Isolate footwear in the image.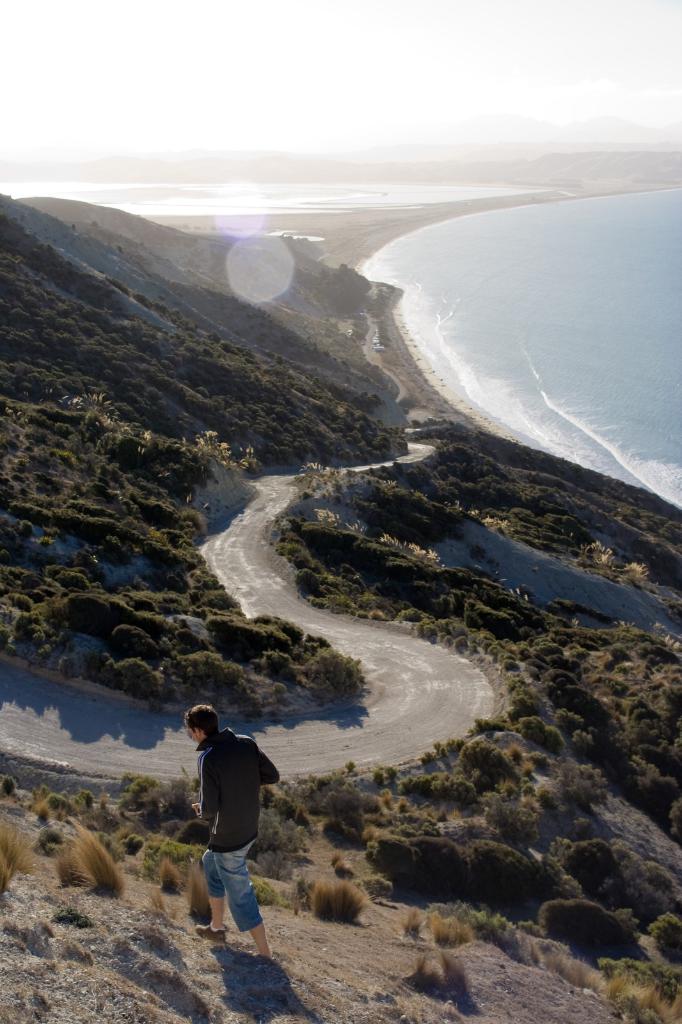
Isolated region: Rect(193, 922, 233, 946).
